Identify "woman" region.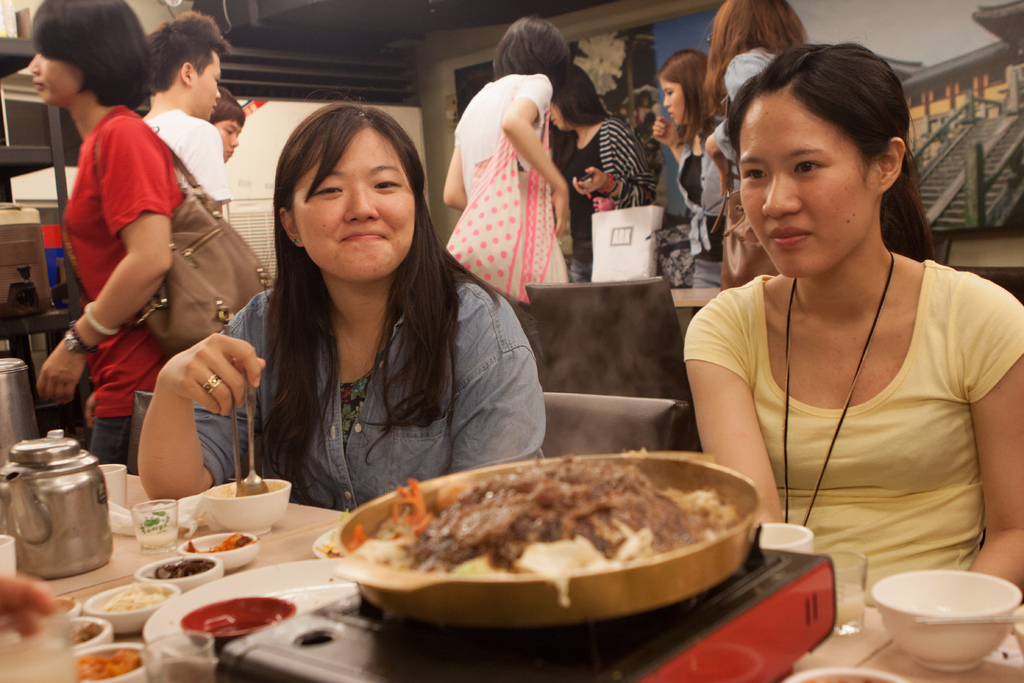
Region: <region>701, 0, 824, 281</region>.
